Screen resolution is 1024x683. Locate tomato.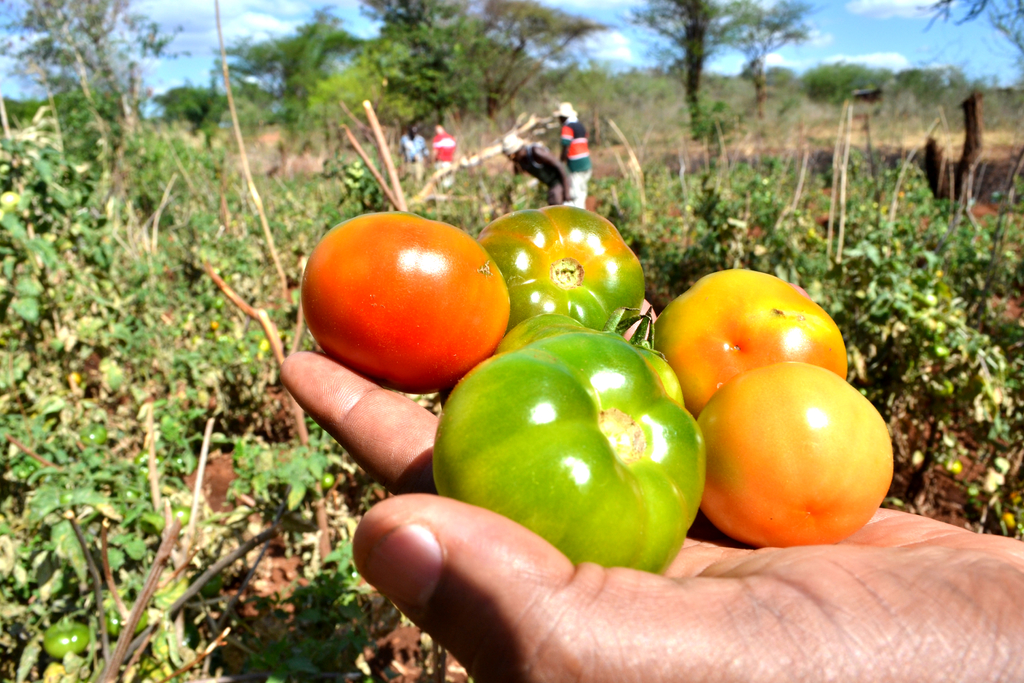
650 267 852 413.
